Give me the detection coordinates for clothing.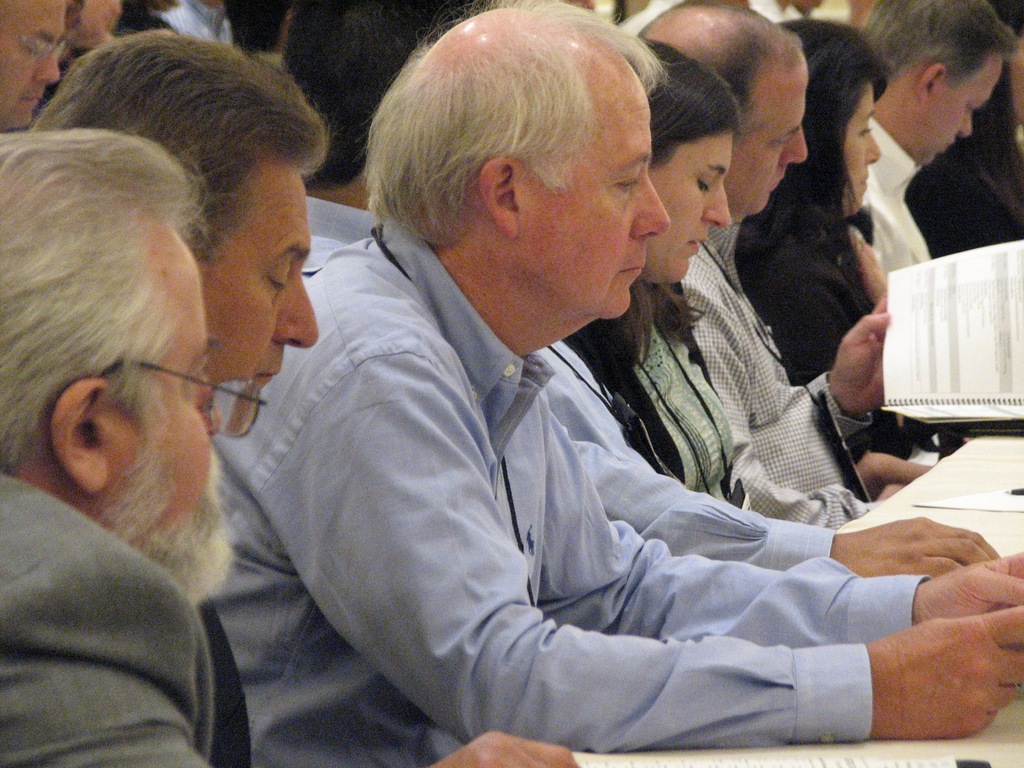
(left=202, top=206, right=932, bottom=767).
